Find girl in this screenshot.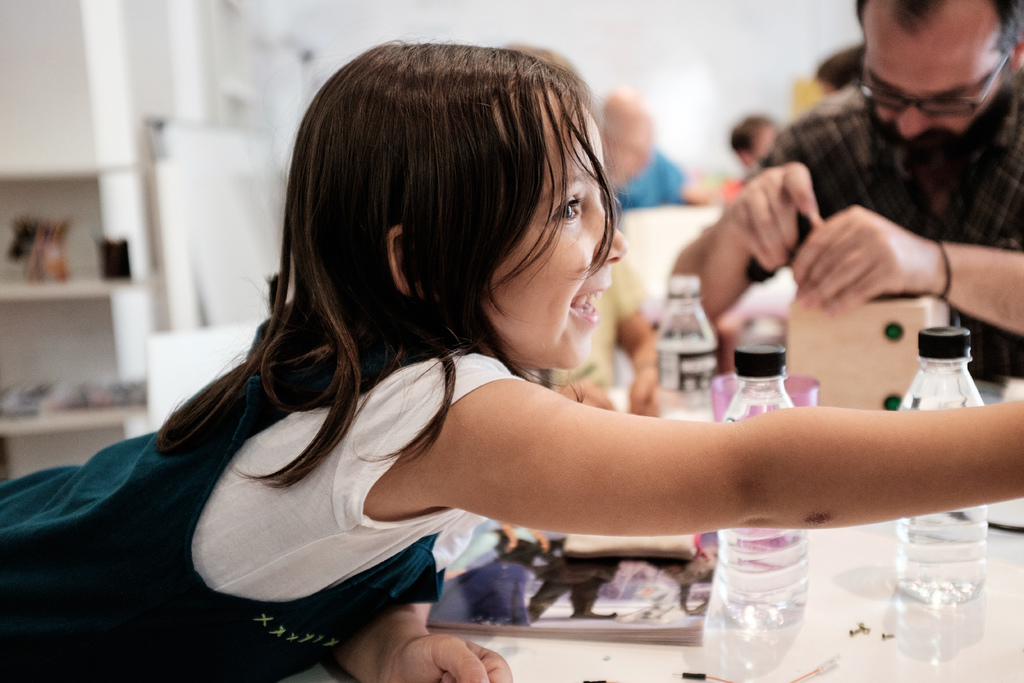
The bounding box for girl is 115,62,1013,653.
